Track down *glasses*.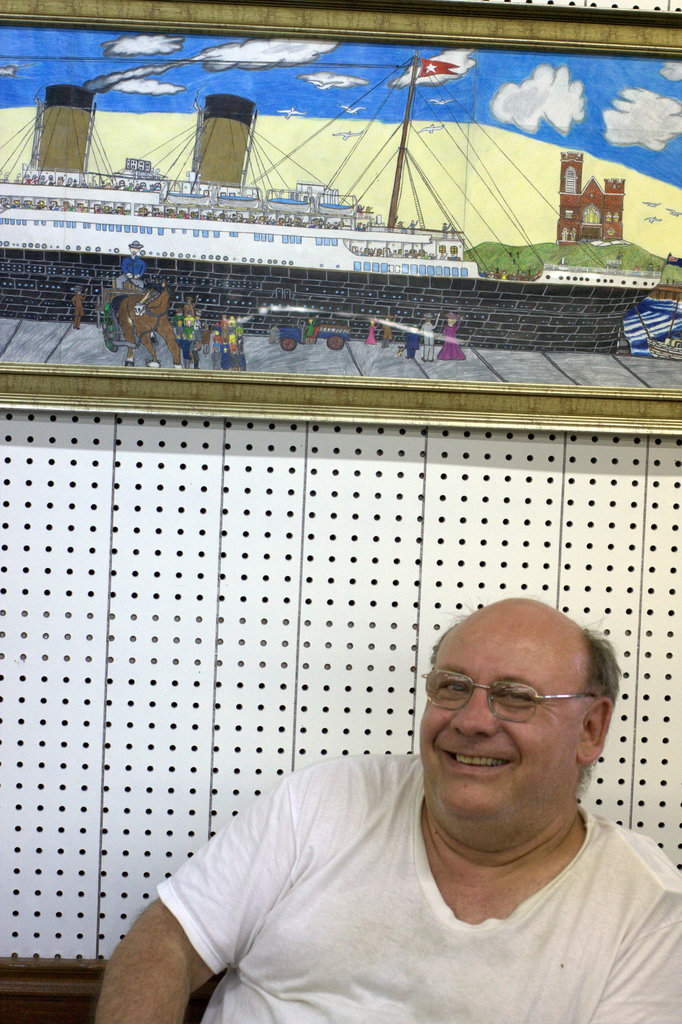
Tracked to select_region(418, 666, 596, 723).
